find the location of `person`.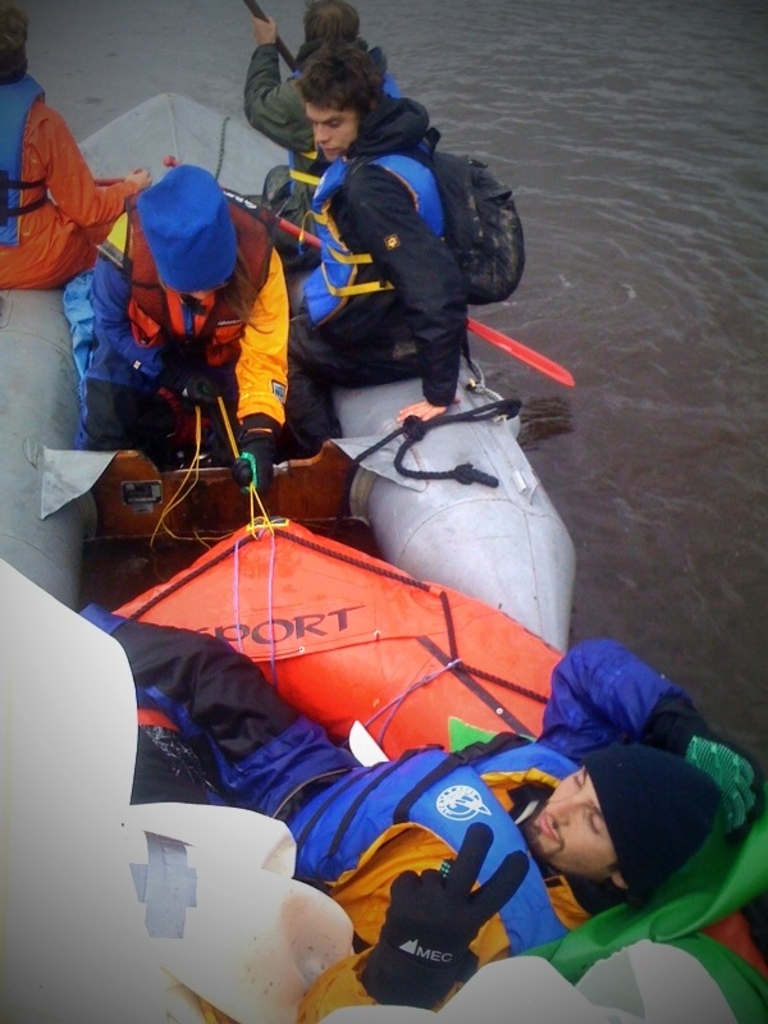
Location: {"left": 77, "top": 589, "right": 722, "bottom": 1023}.
